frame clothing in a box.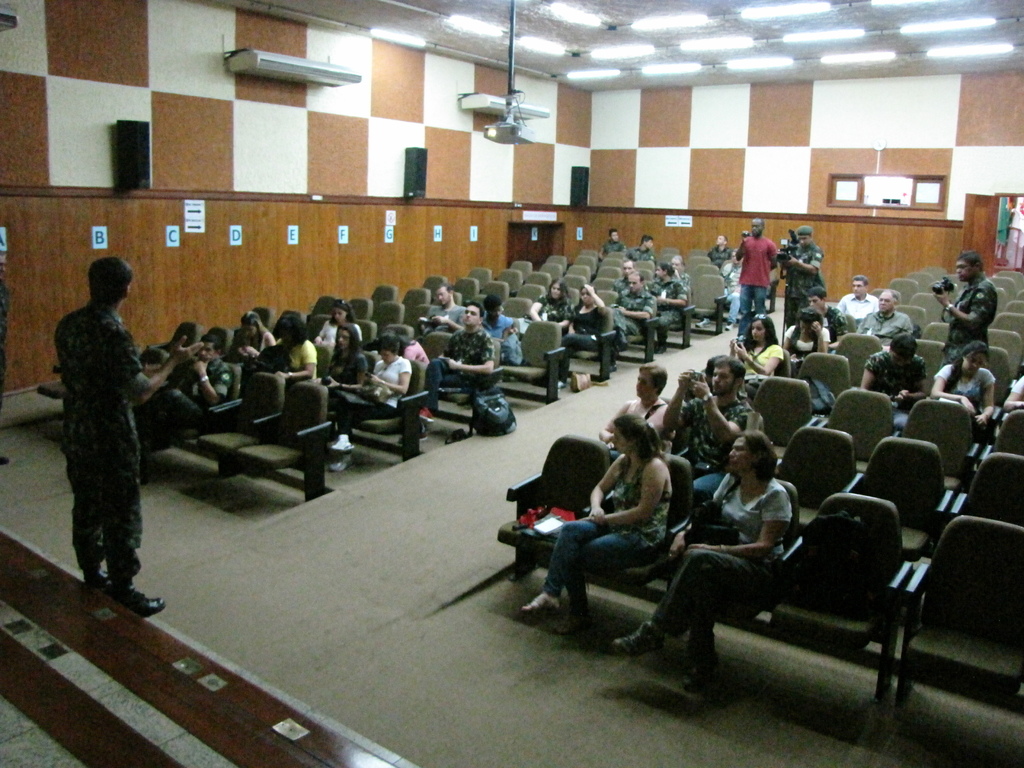
locate(52, 304, 150, 590).
